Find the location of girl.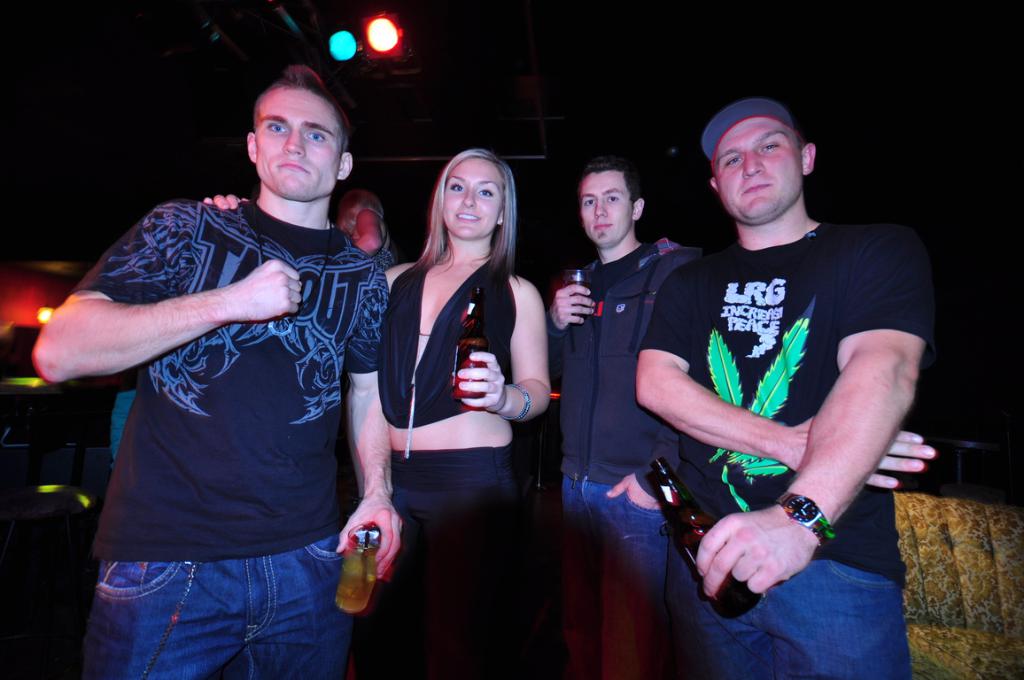
Location: bbox=(376, 149, 551, 679).
